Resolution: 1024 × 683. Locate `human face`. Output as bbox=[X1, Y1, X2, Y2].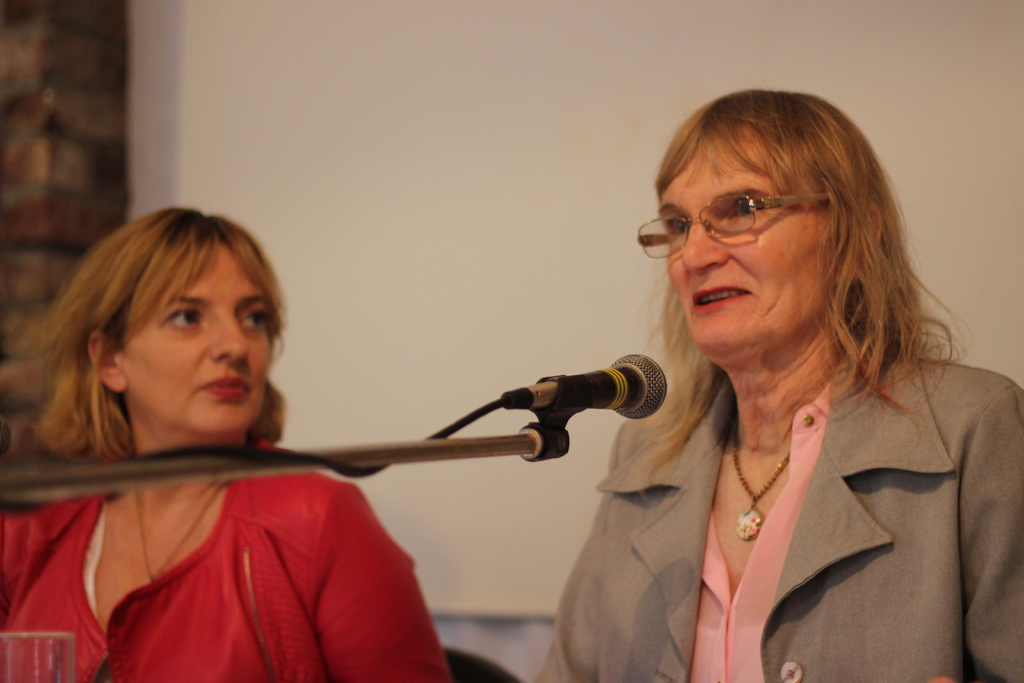
bbox=[120, 247, 269, 433].
